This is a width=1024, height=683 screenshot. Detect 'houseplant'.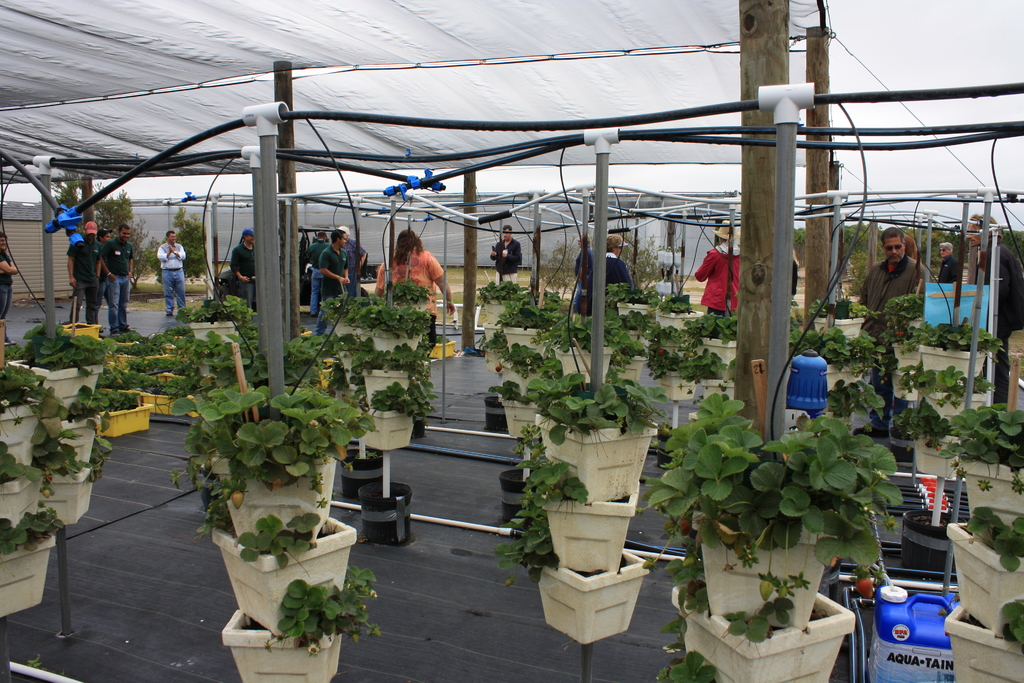
(left=203, top=509, right=358, bottom=639).
